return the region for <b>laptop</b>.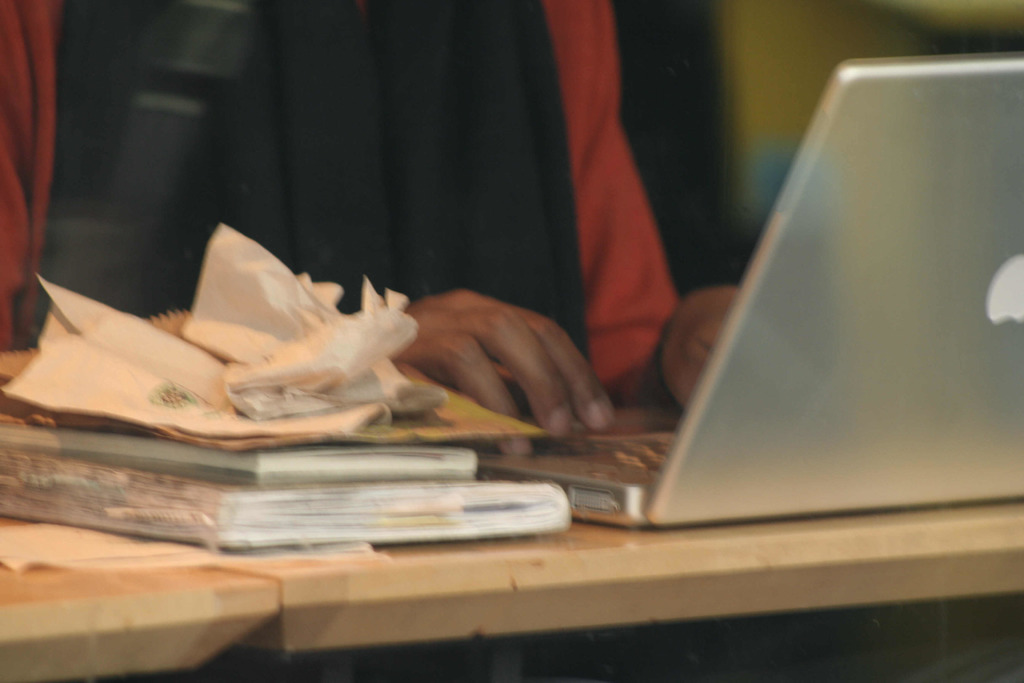
region(442, 48, 1021, 527).
